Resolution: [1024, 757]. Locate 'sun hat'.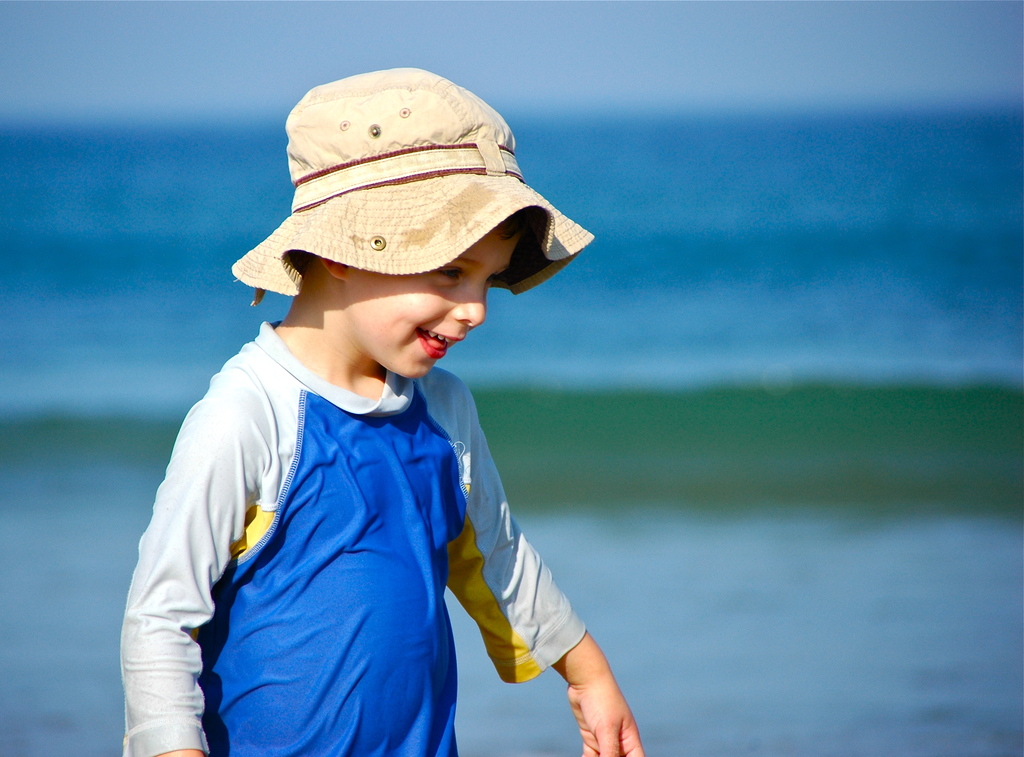
225/81/597/305.
